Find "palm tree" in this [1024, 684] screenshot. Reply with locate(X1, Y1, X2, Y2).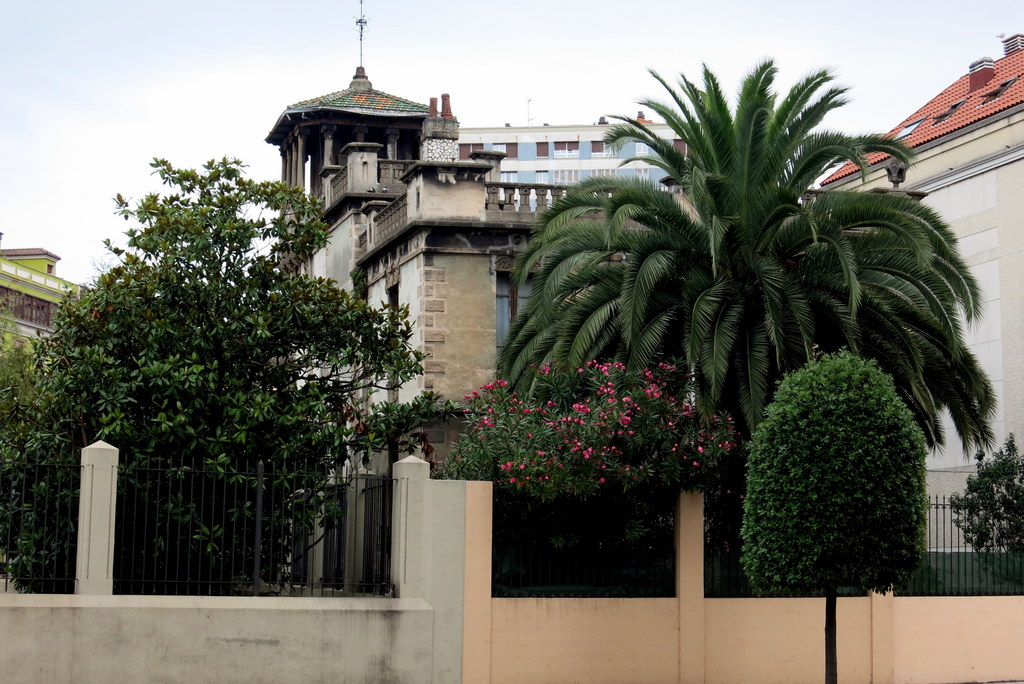
locate(572, 234, 760, 510).
